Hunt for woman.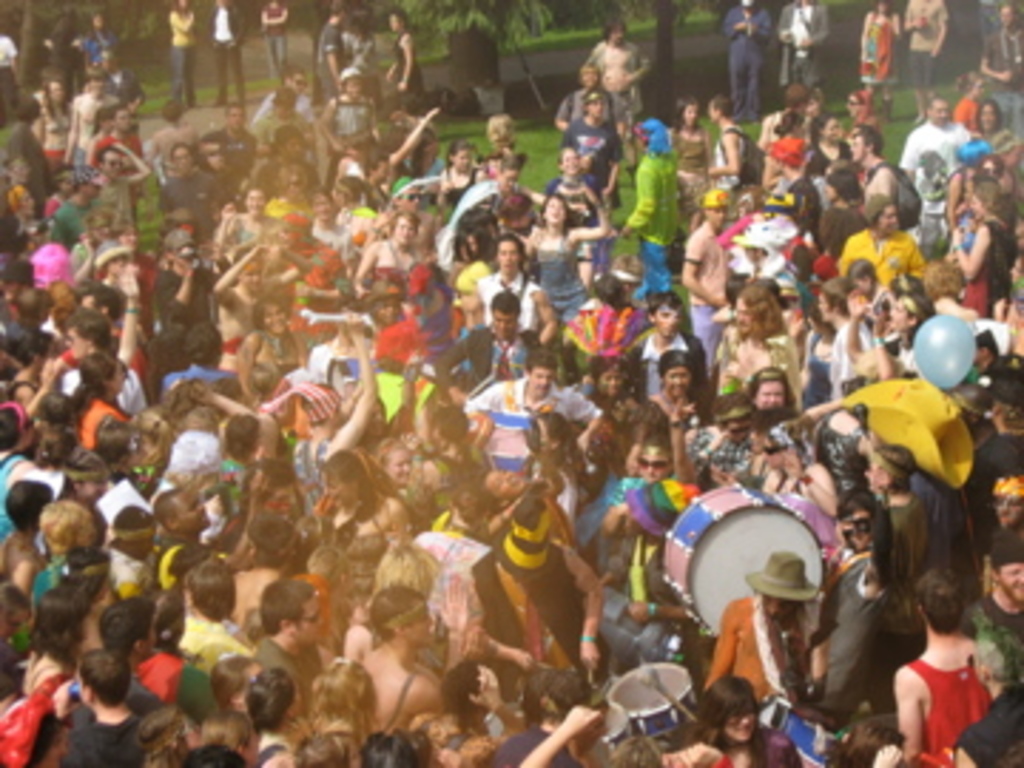
Hunted down at {"x1": 23, "y1": 589, "x2": 97, "y2": 731}.
